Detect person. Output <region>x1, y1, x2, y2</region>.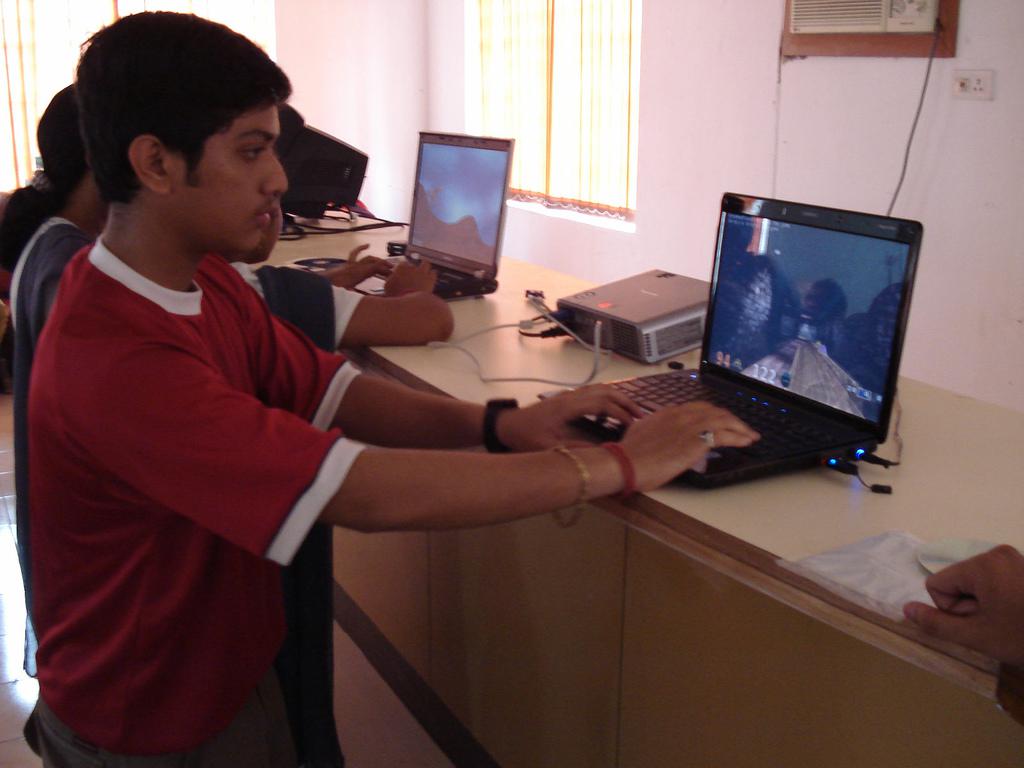
<region>16, 14, 760, 766</region>.
